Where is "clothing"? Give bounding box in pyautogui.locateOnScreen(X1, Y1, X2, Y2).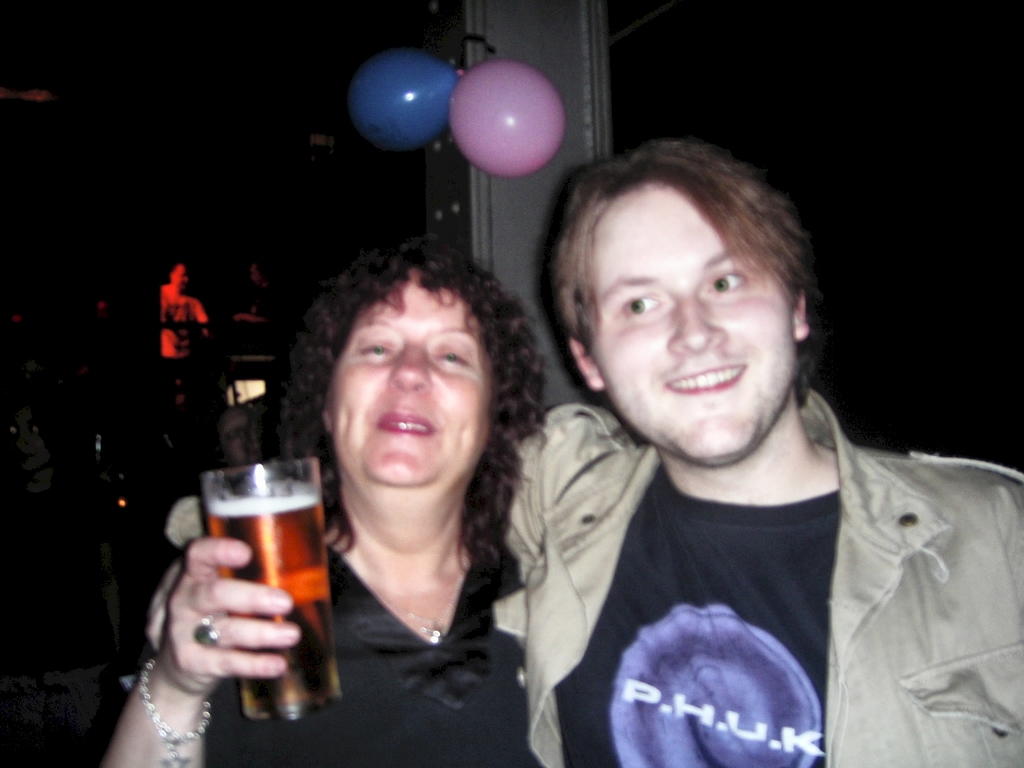
pyautogui.locateOnScreen(204, 529, 547, 767).
